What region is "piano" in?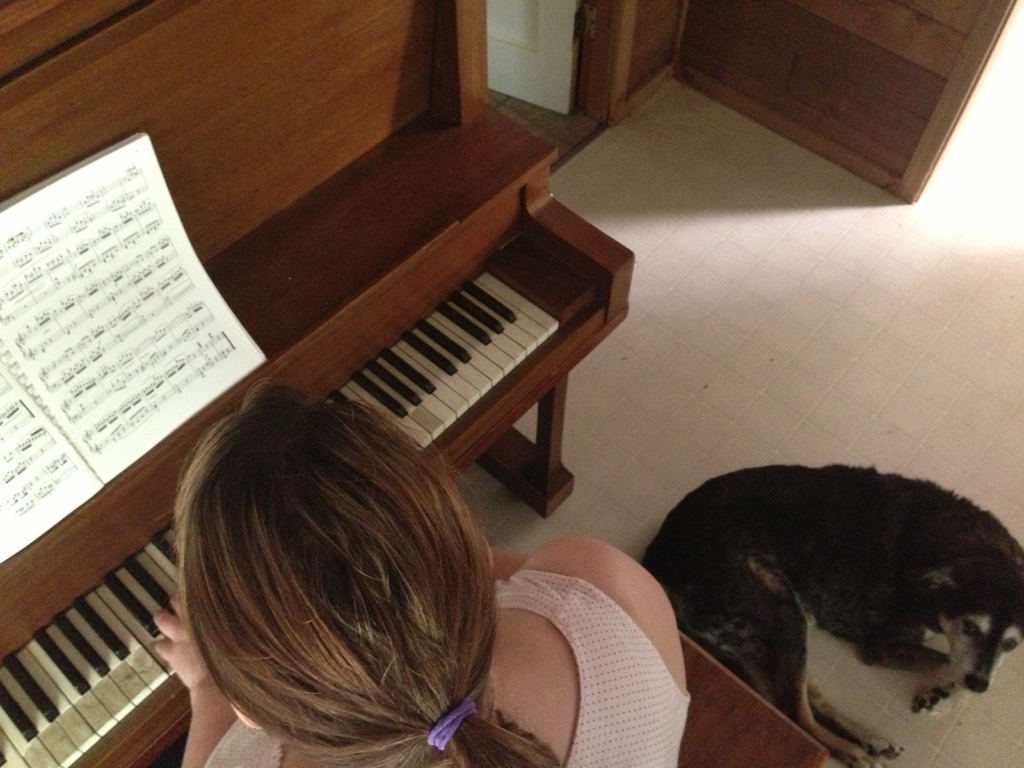
(x1=0, y1=0, x2=636, y2=767).
